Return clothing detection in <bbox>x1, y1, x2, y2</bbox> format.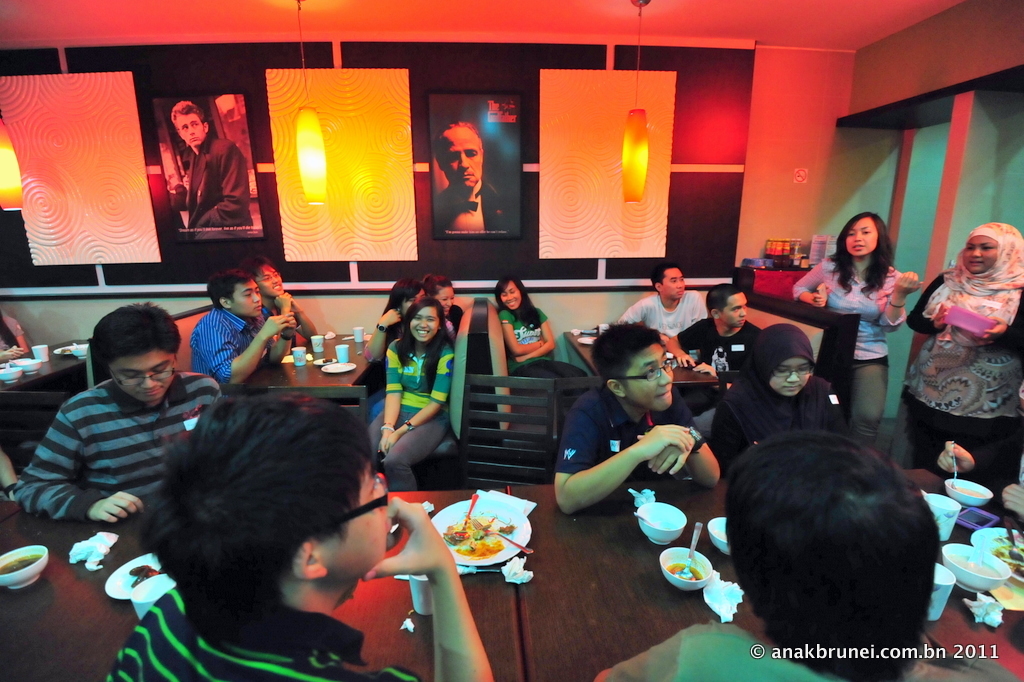
<bbox>710, 319, 844, 473</bbox>.
